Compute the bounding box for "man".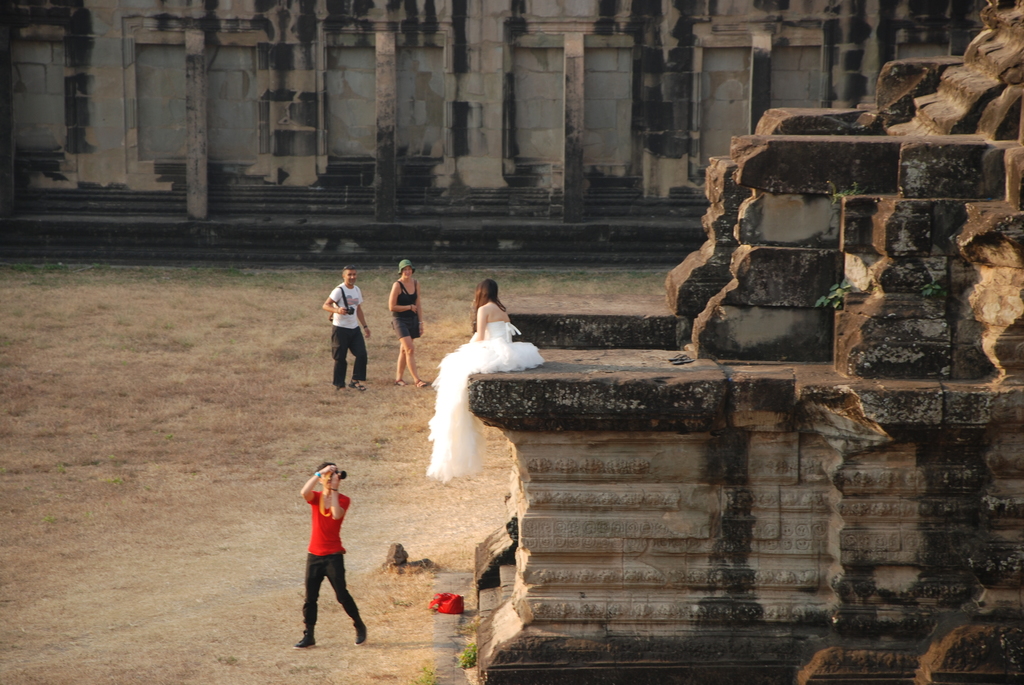
316,274,367,399.
